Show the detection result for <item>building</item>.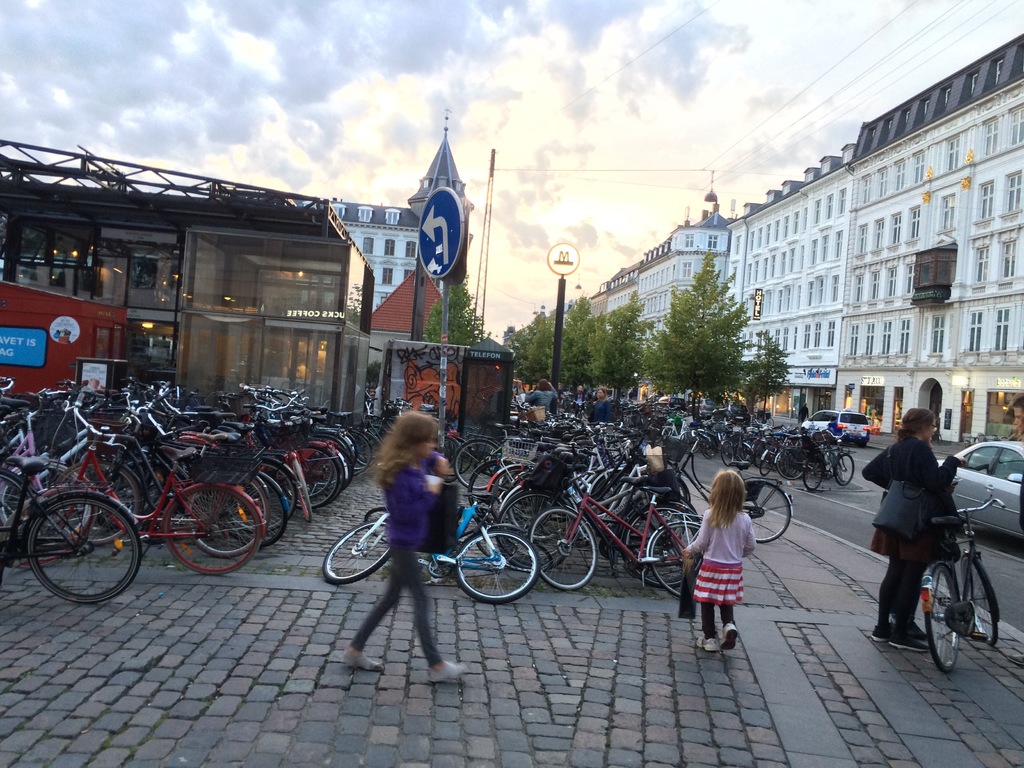
639, 213, 734, 404.
